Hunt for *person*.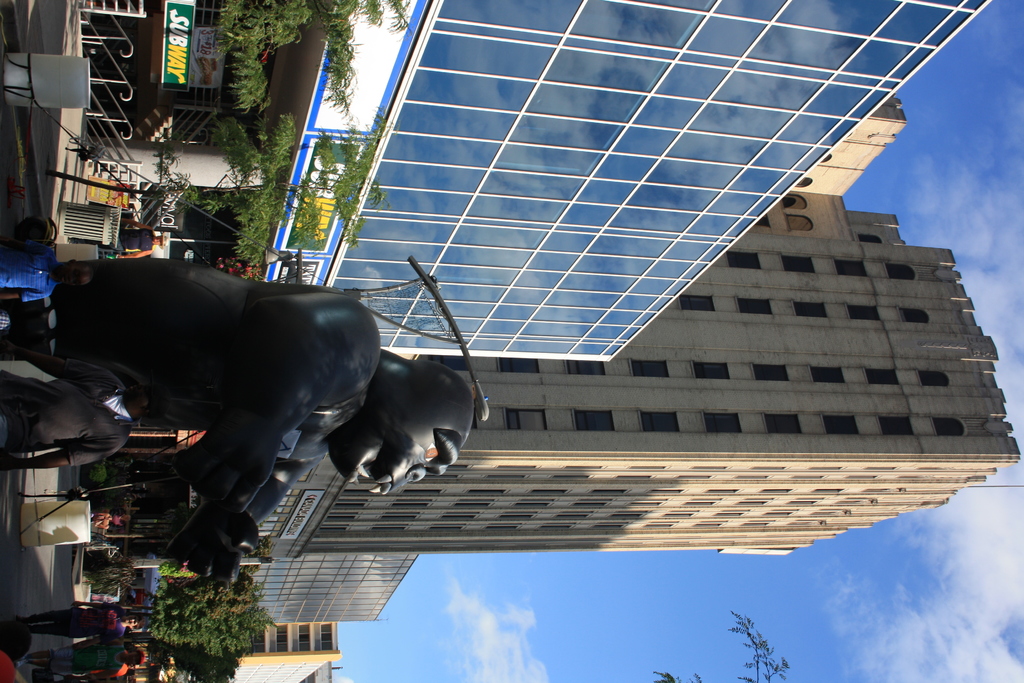
Hunted down at (0,243,95,306).
